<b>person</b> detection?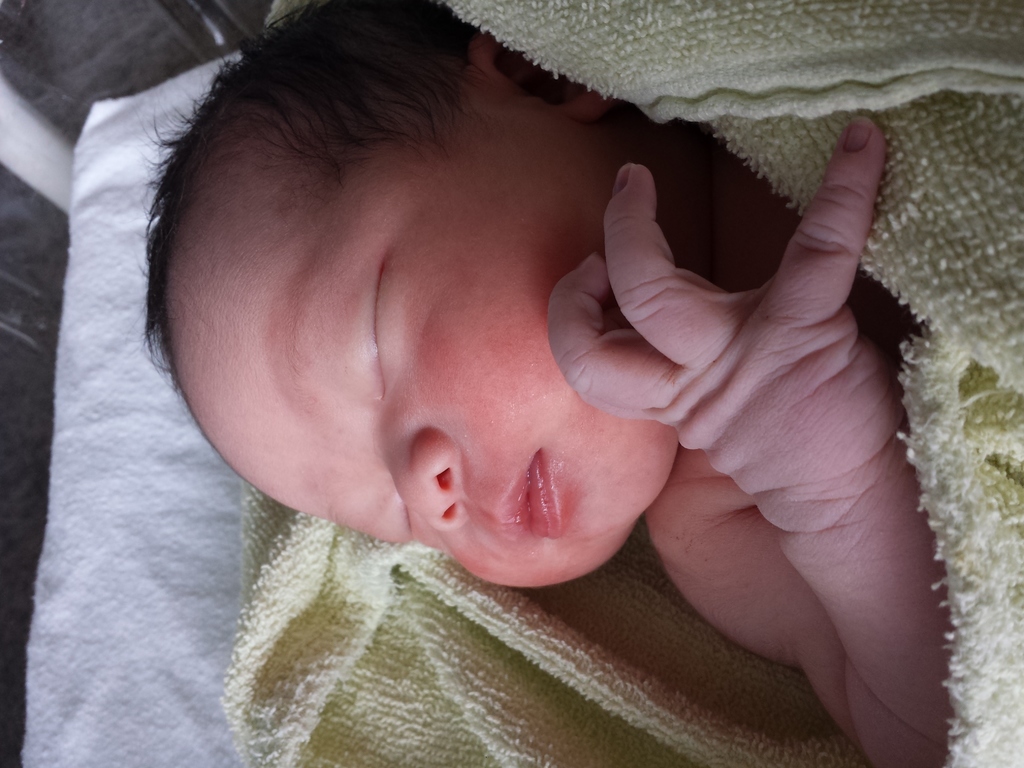
box=[138, 0, 955, 767]
